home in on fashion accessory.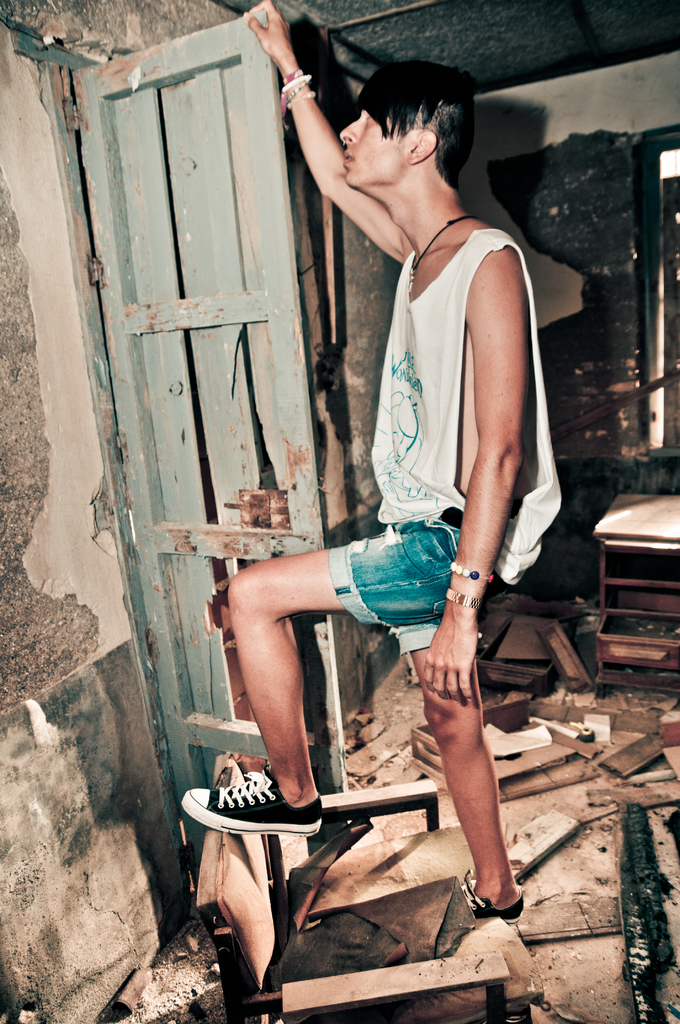
Homed in at (280,67,301,131).
